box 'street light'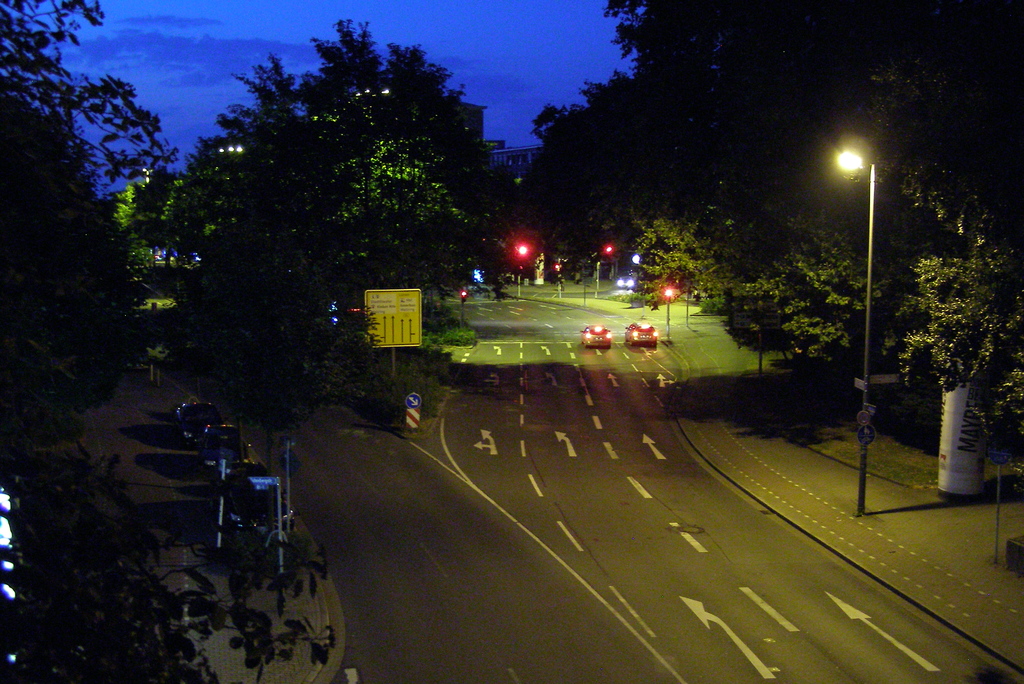
l=515, t=241, r=532, b=300
